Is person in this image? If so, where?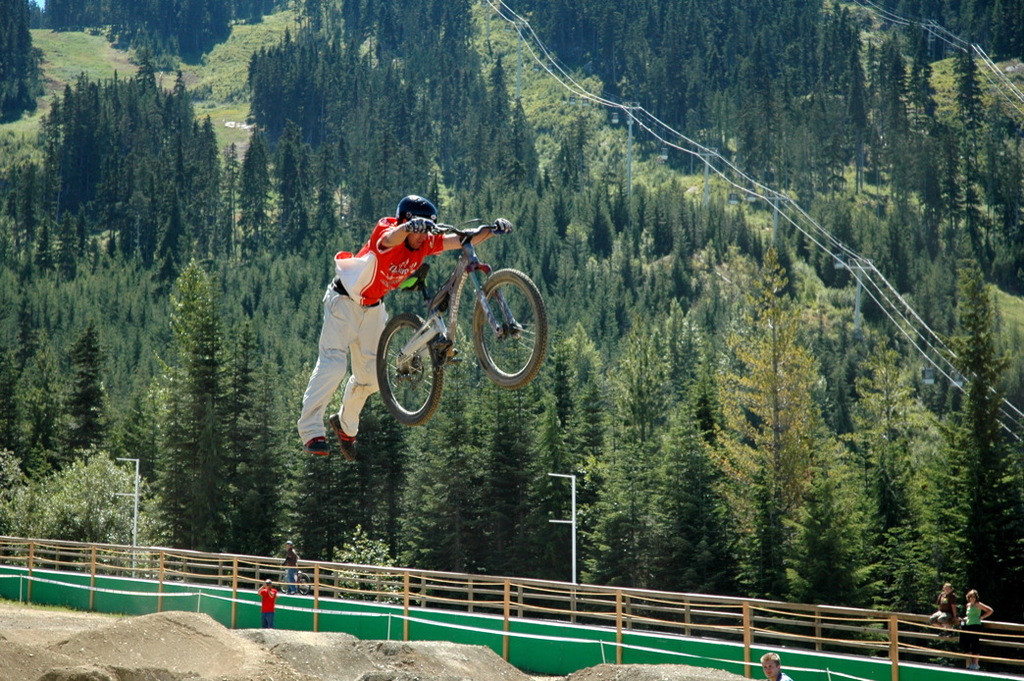
Yes, at {"x1": 301, "y1": 202, "x2": 522, "y2": 456}.
